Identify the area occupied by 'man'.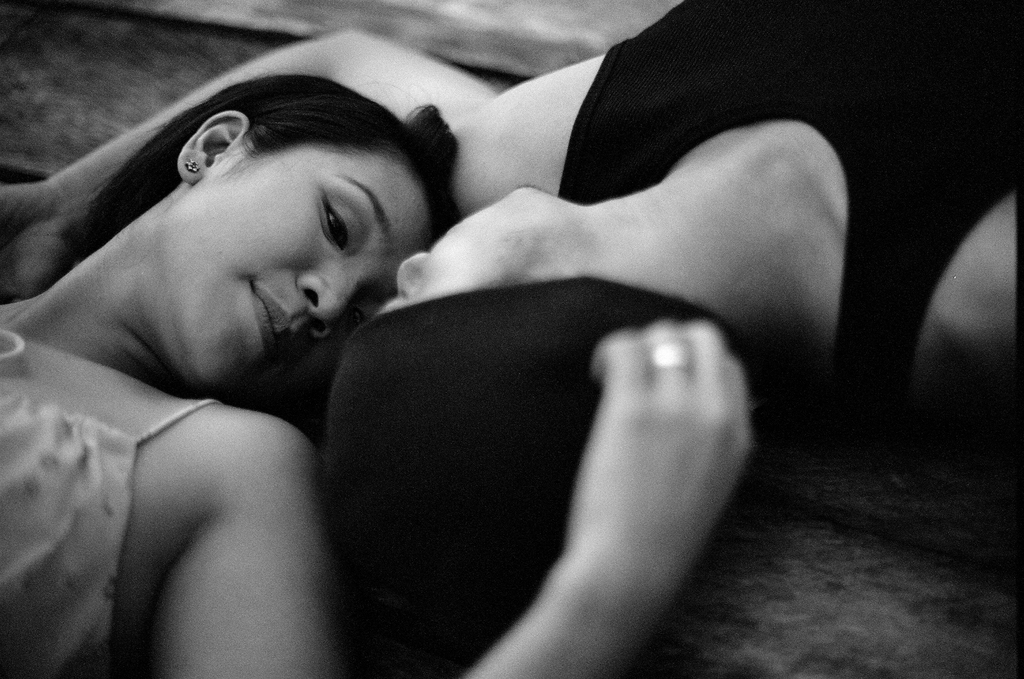
Area: 0/0/1023/668.
